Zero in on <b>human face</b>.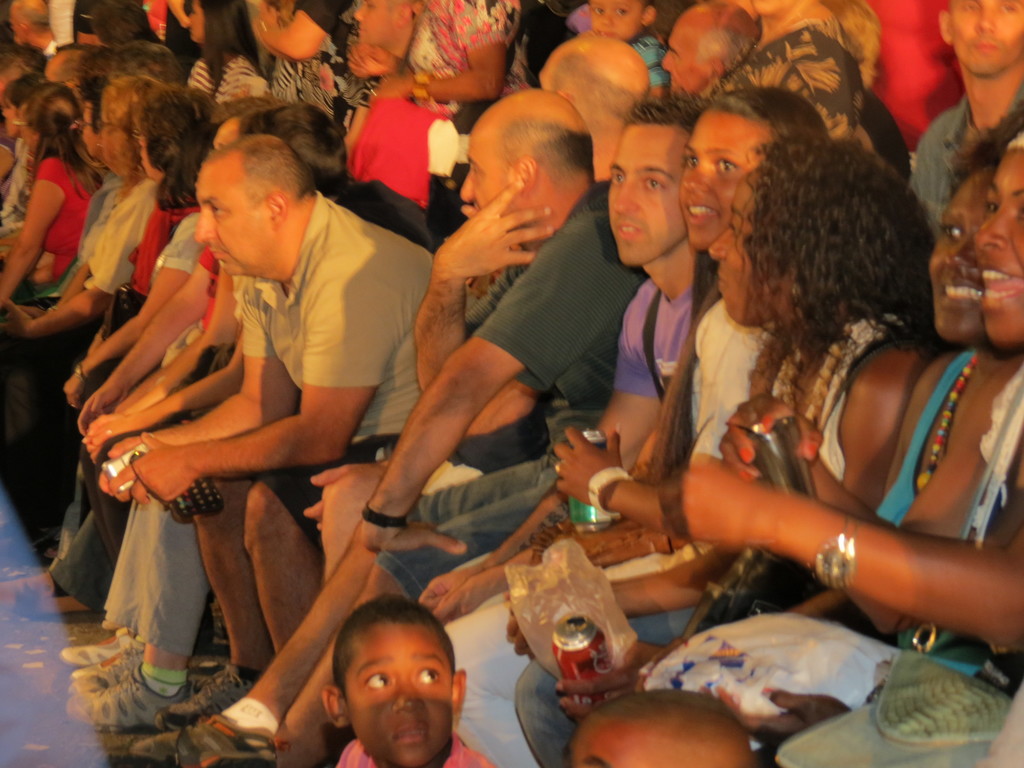
Zeroed in: <region>929, 170, 986, 344</region>.
